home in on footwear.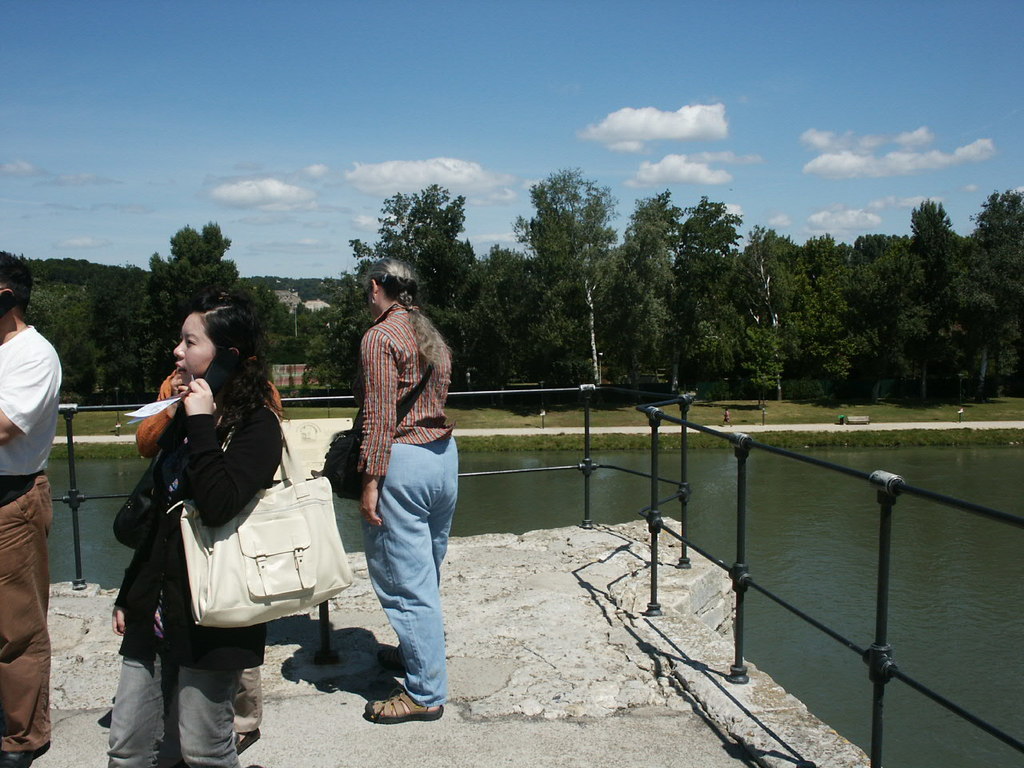
Homed in at locate(354, 666, 397, 700).
